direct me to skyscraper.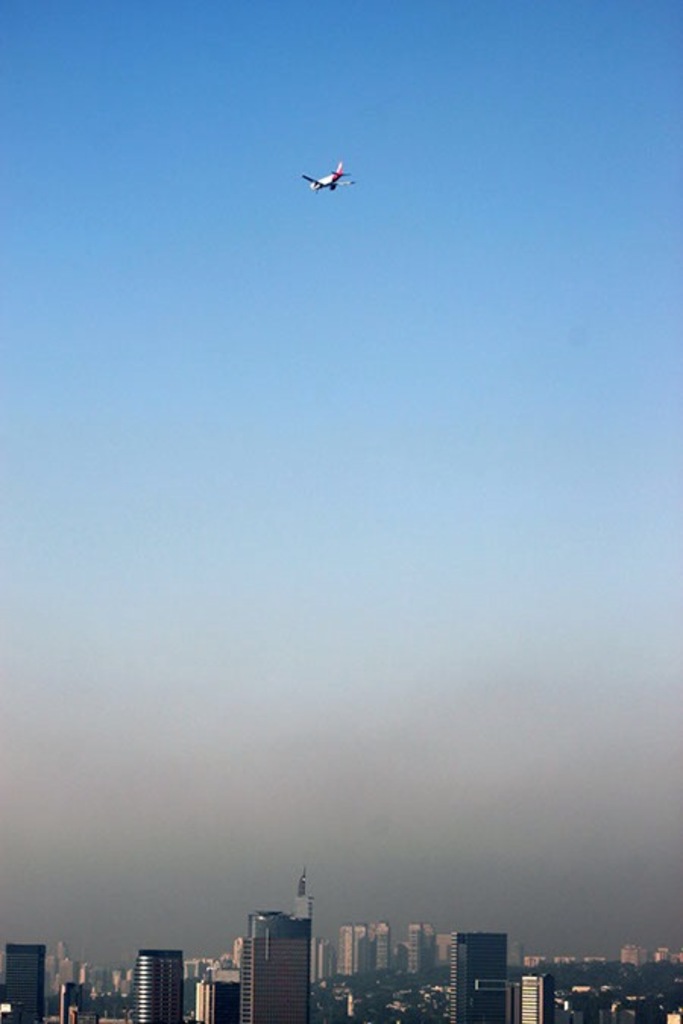
Direction: x1=238, y1=936, x2=311, y2=1022.
